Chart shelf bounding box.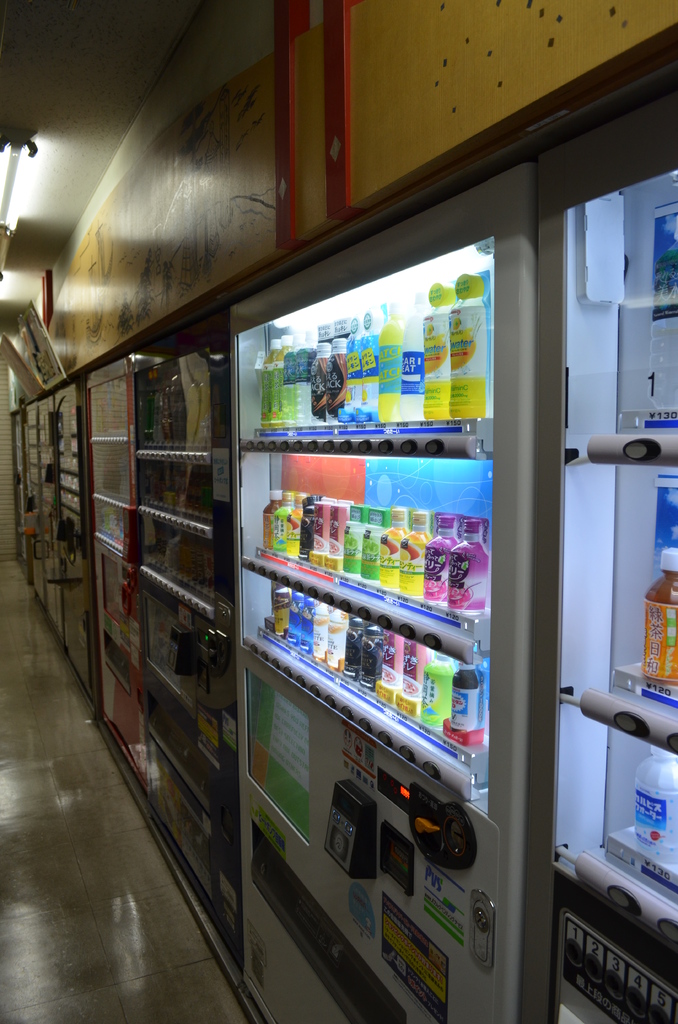
Charted: l=59, t=390, r=101, b=703.
